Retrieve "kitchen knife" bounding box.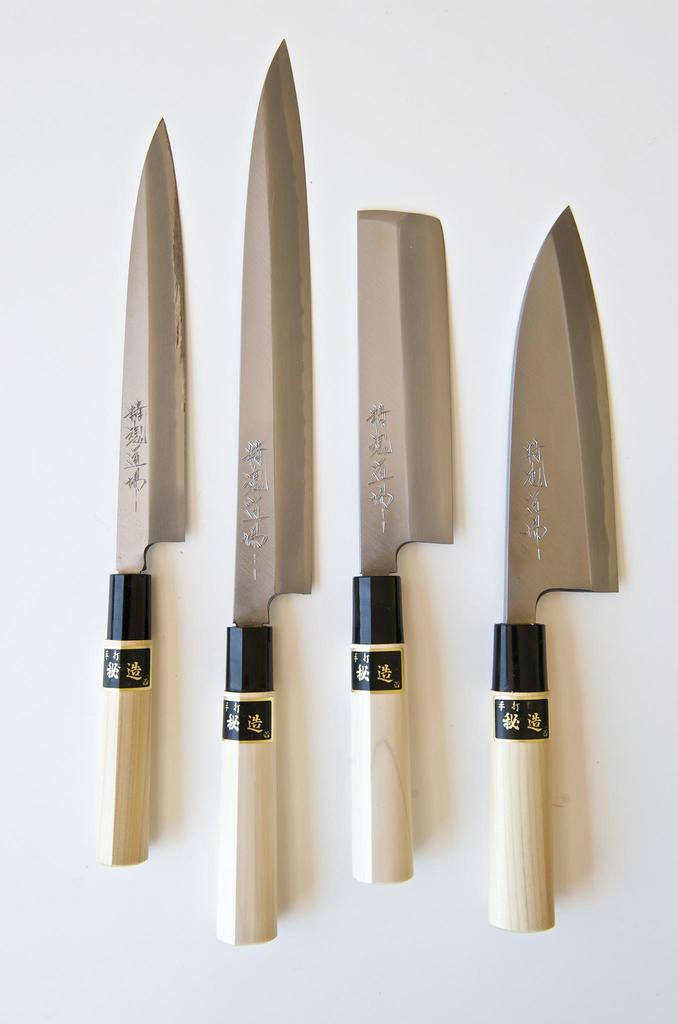
Bounding box: 90,115,190,868.
